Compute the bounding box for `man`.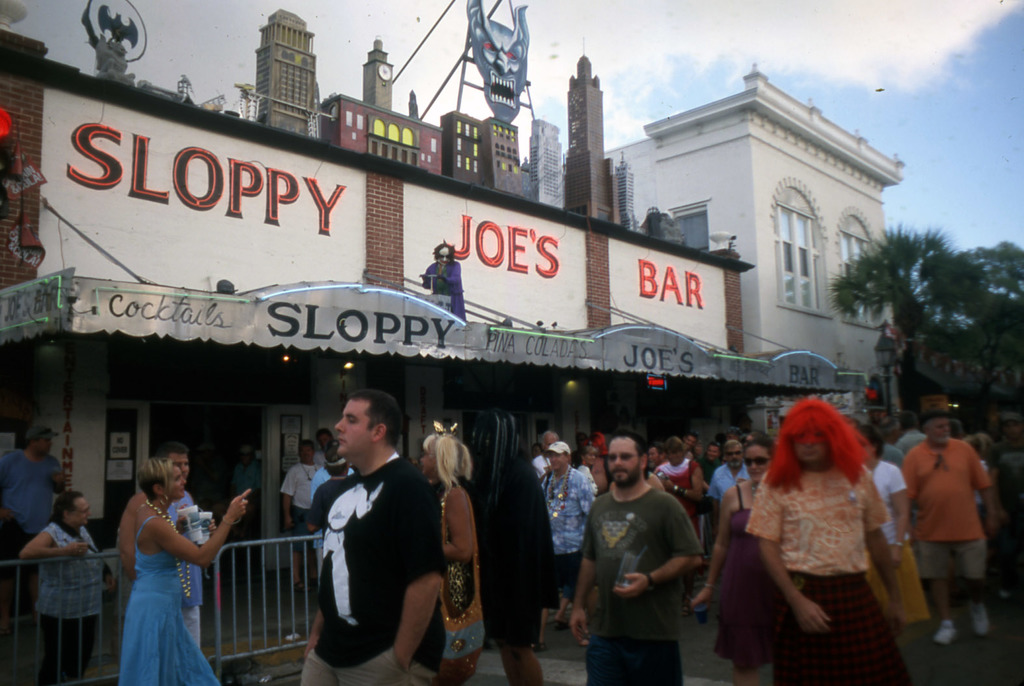
bbox=(572, 428, 702, 685).
